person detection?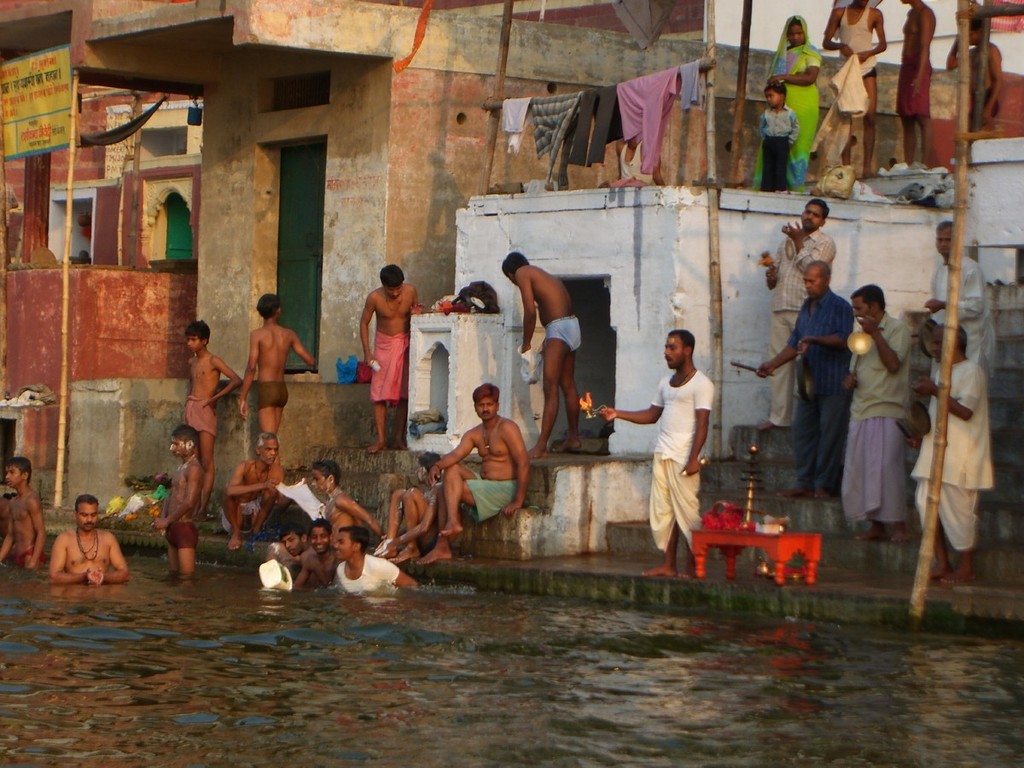
[x1=922, y1=324, x2=1002, y2=590]
